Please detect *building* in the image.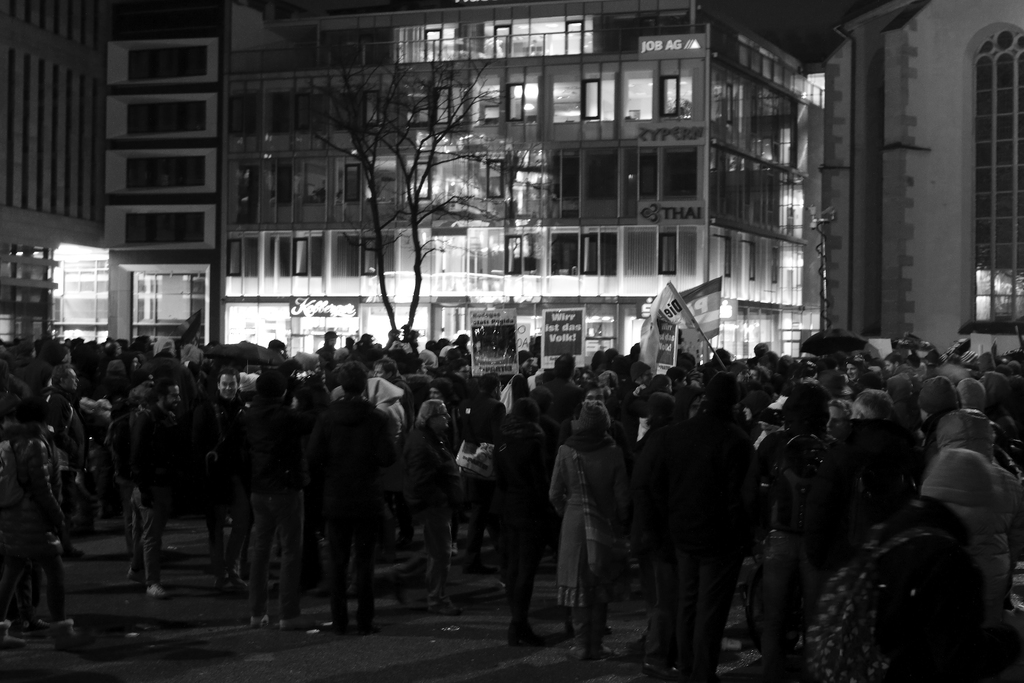
832/0/1023/363.
